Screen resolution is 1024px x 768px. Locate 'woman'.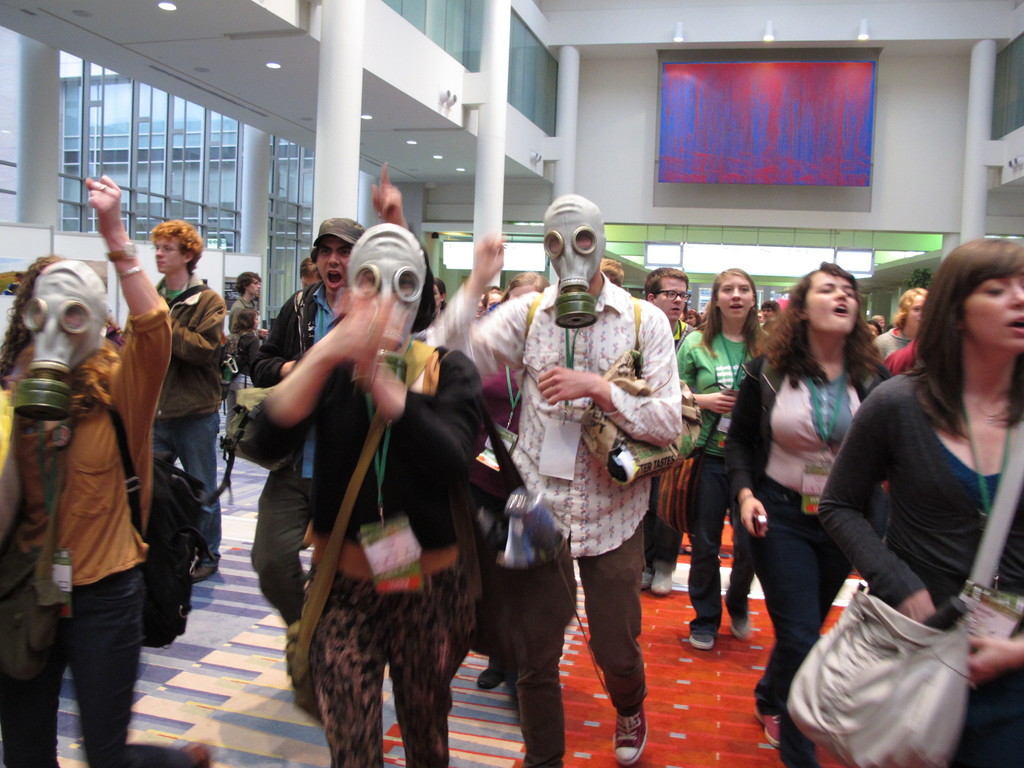
l=675, t=267, r=771, b=648.
